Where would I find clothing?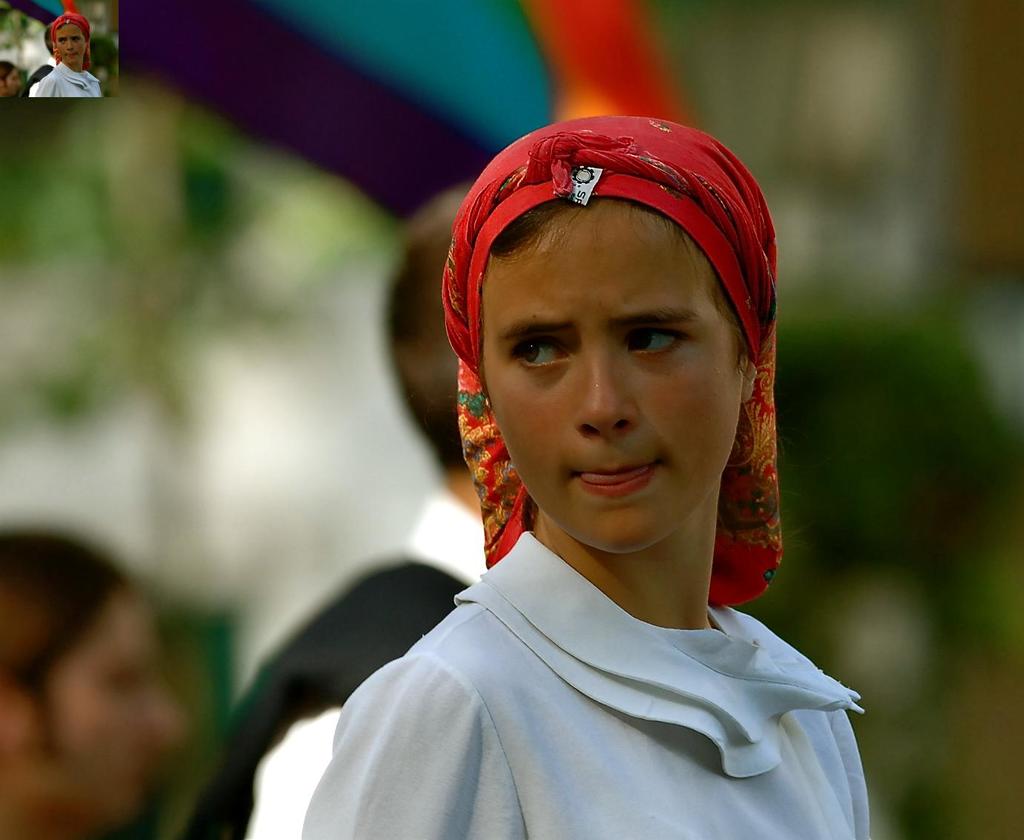
At BBox(298, 527, 880, 839).
